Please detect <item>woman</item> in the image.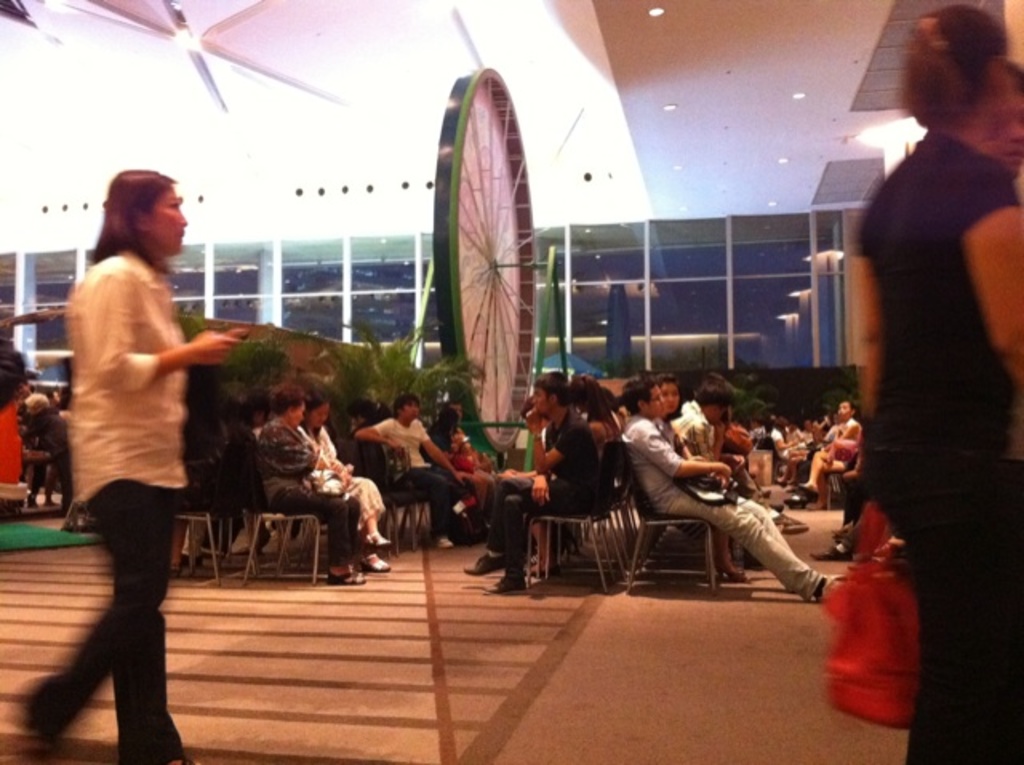
[258,384,366,586].
